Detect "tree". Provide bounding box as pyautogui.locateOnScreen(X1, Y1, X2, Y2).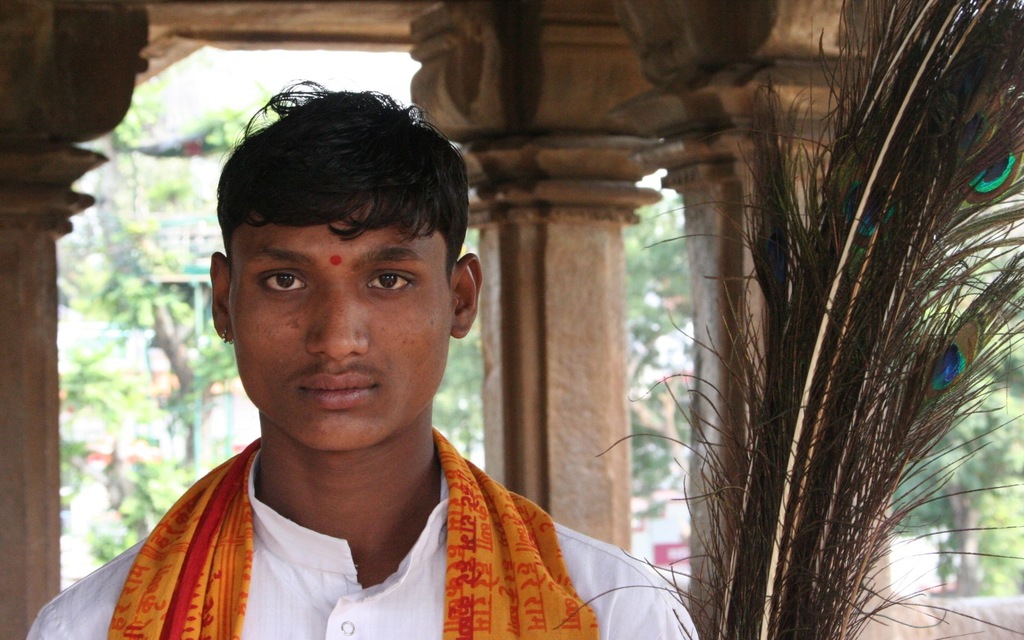
pyautogui.locateOnScreen(895, 311, 1023, 604).
